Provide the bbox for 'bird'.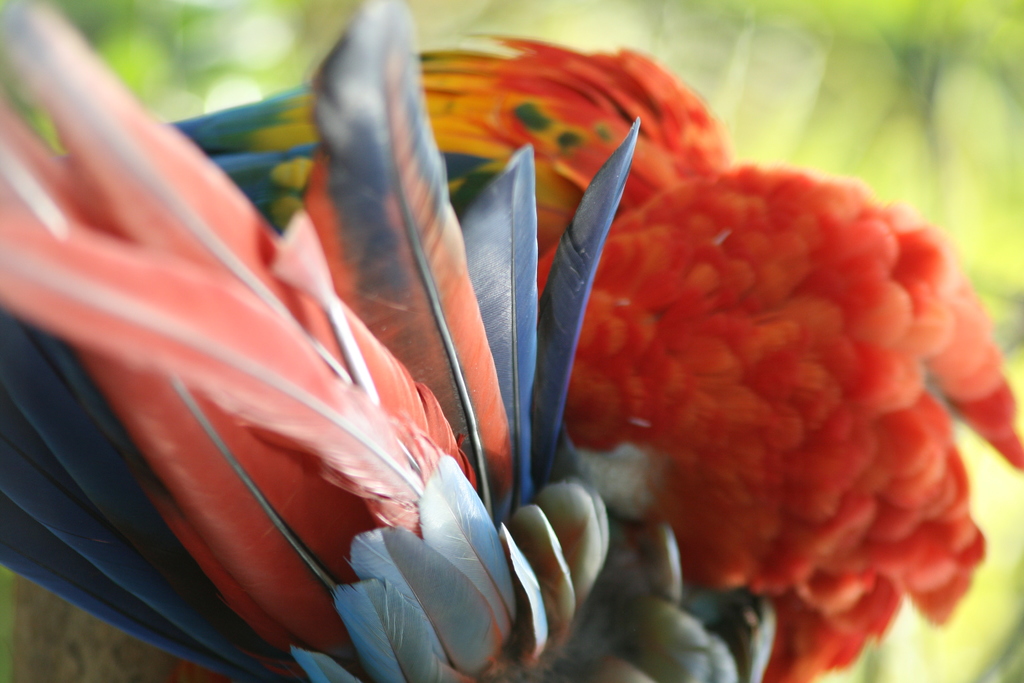
[left=0, top=1, right=1023, bottom=682].
